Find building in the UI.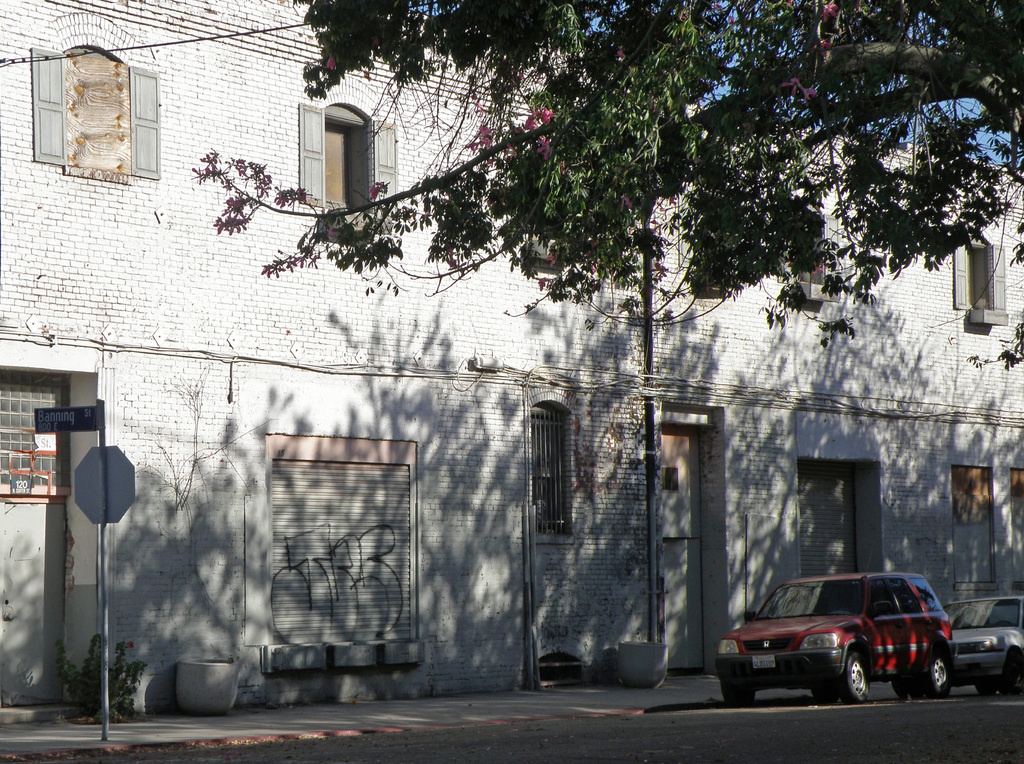
UI element at 0, 0, 1023, 722.
